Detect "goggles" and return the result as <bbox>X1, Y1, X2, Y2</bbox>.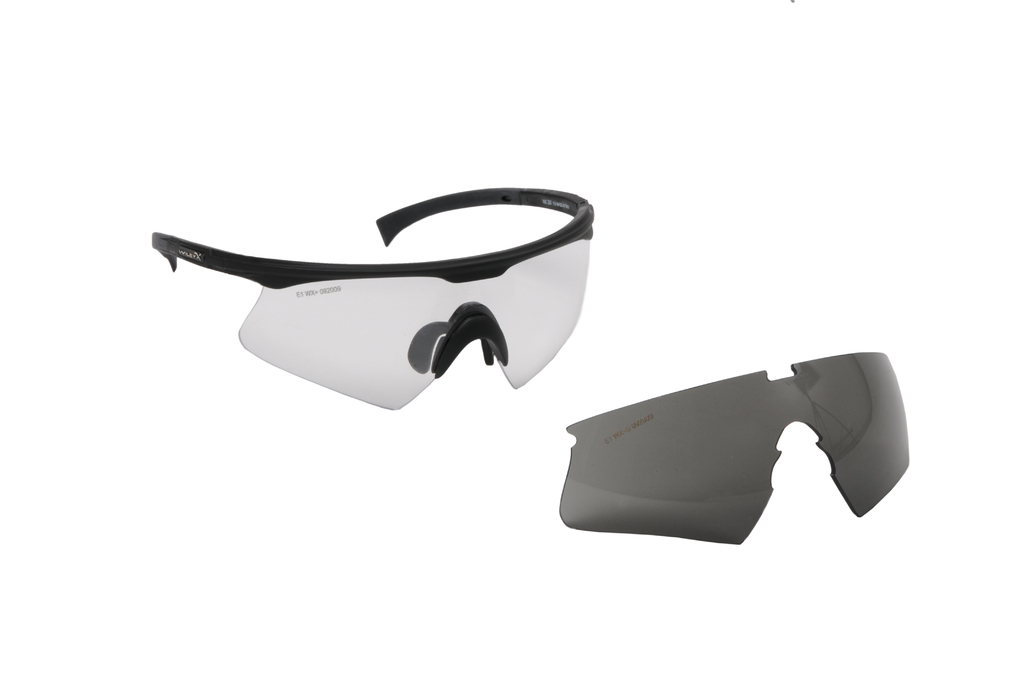
<bbox>560, 350, 915, 549</bbox>.
